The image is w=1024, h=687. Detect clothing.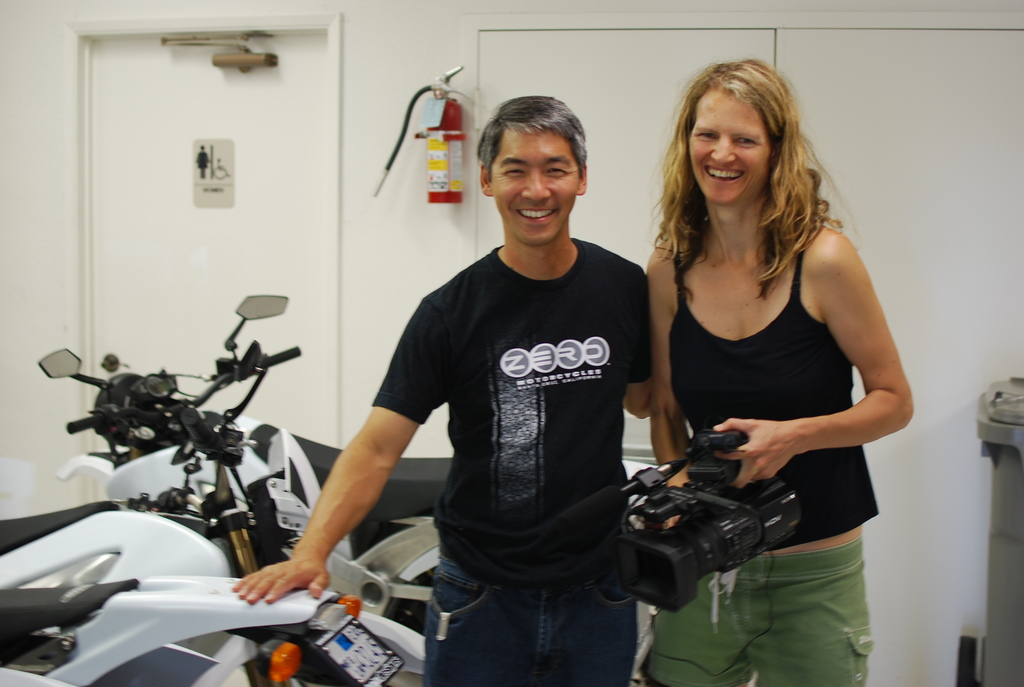
Detection: l=646, t=536, r=874, b=686.
